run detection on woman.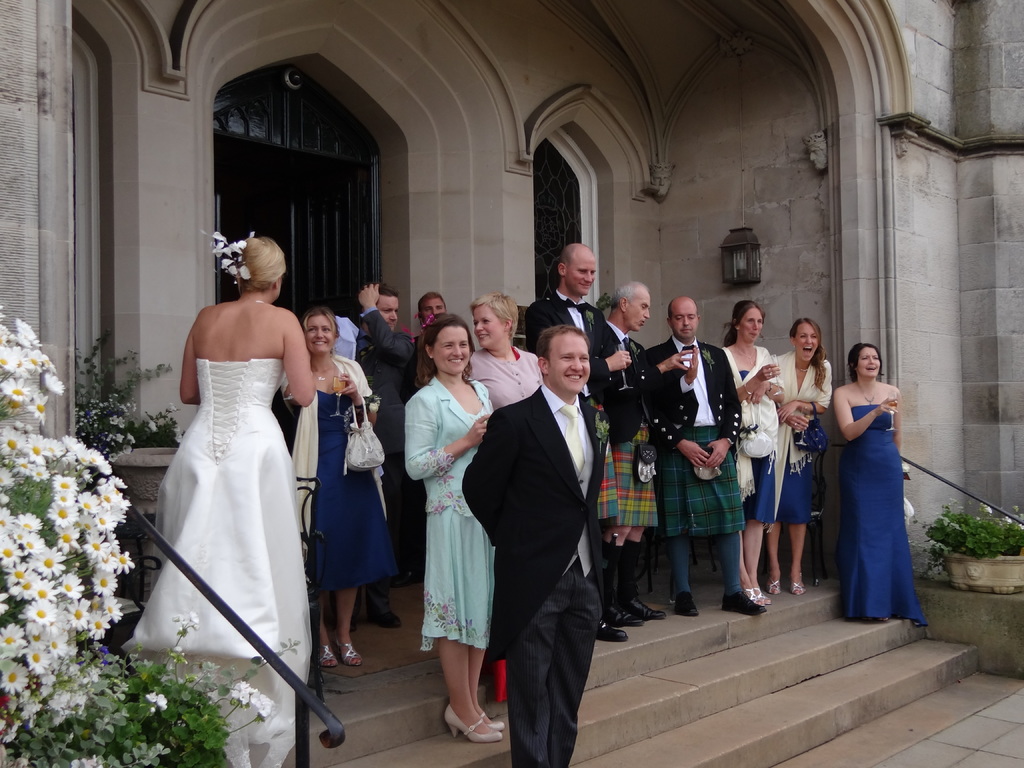
Result: (464, 285, 542, 405).
